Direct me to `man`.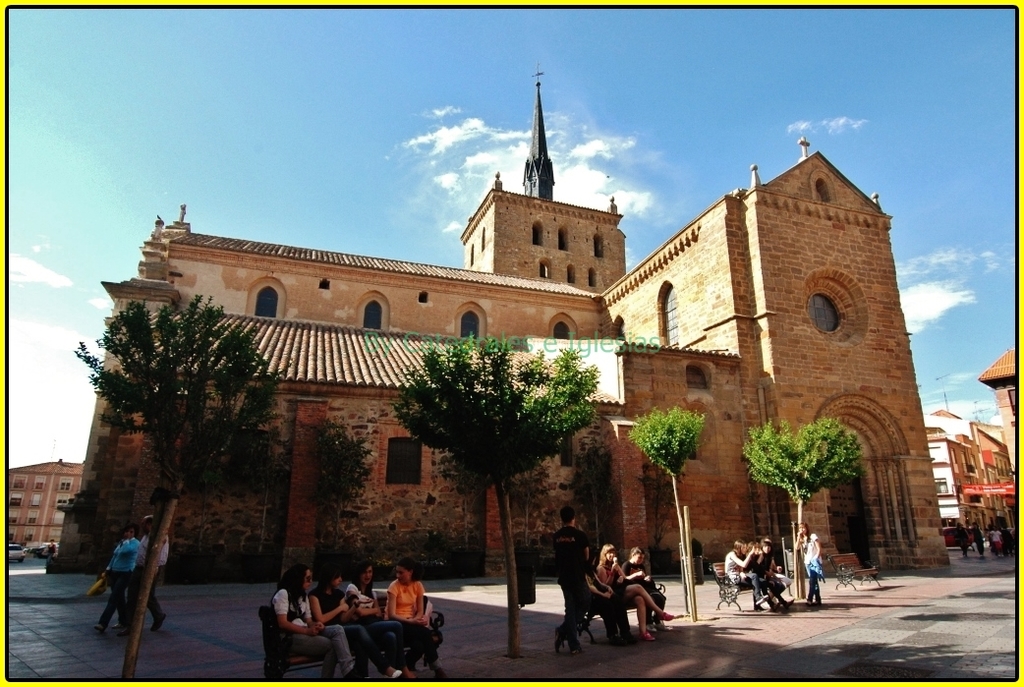
Direction: 113:513:170:643.
